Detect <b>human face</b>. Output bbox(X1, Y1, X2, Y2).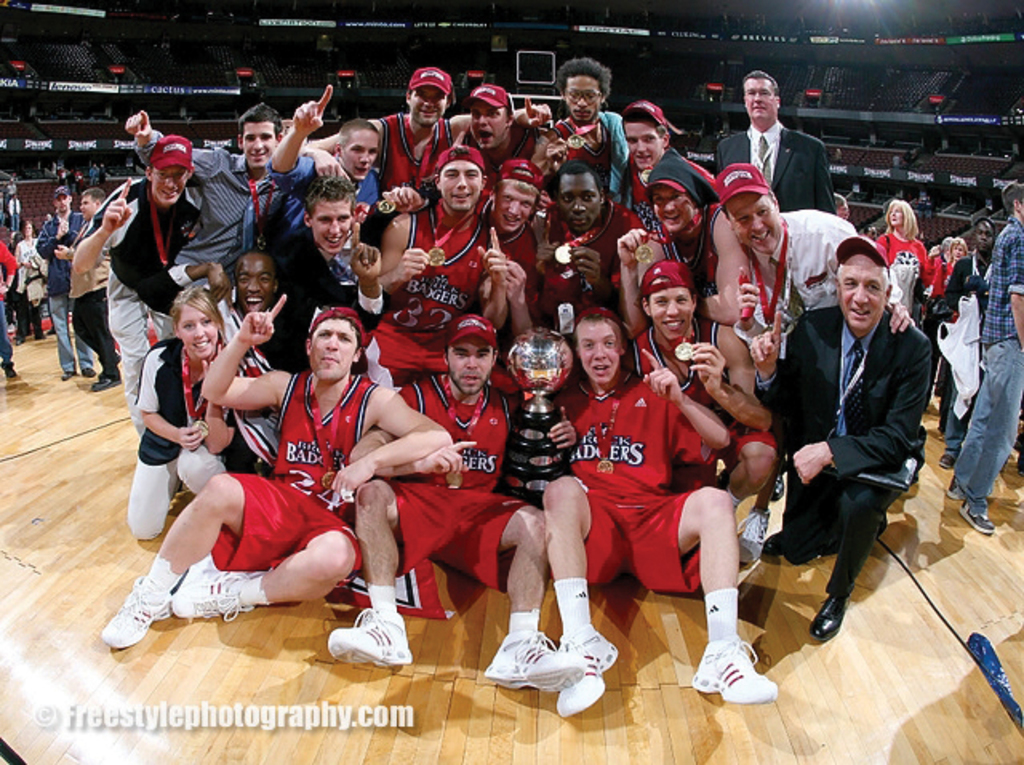
bbox(654, 184, 691, 232).
